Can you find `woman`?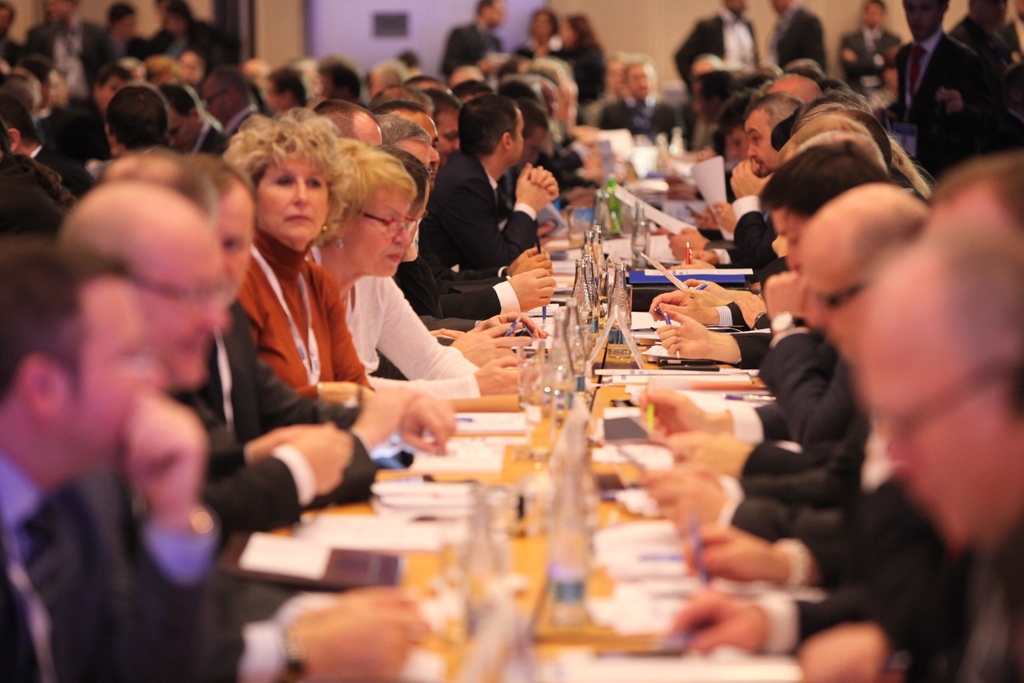
Yes, bounding box: (x1=515, y1=0, x2=564, y2=52).
